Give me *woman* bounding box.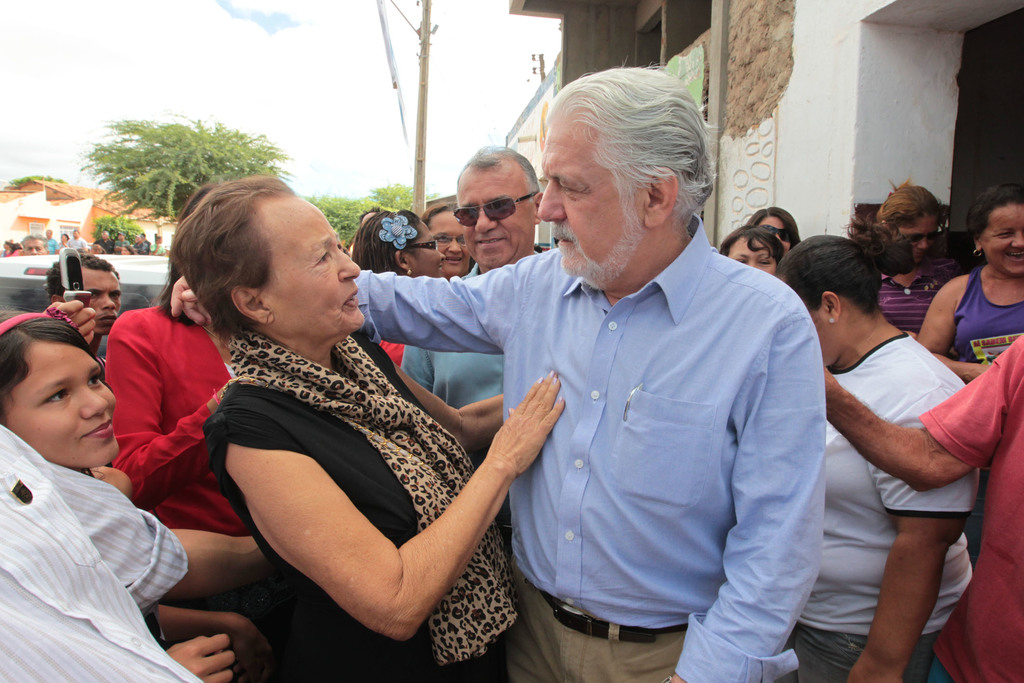
<box>909,183,1023,563</box>.
